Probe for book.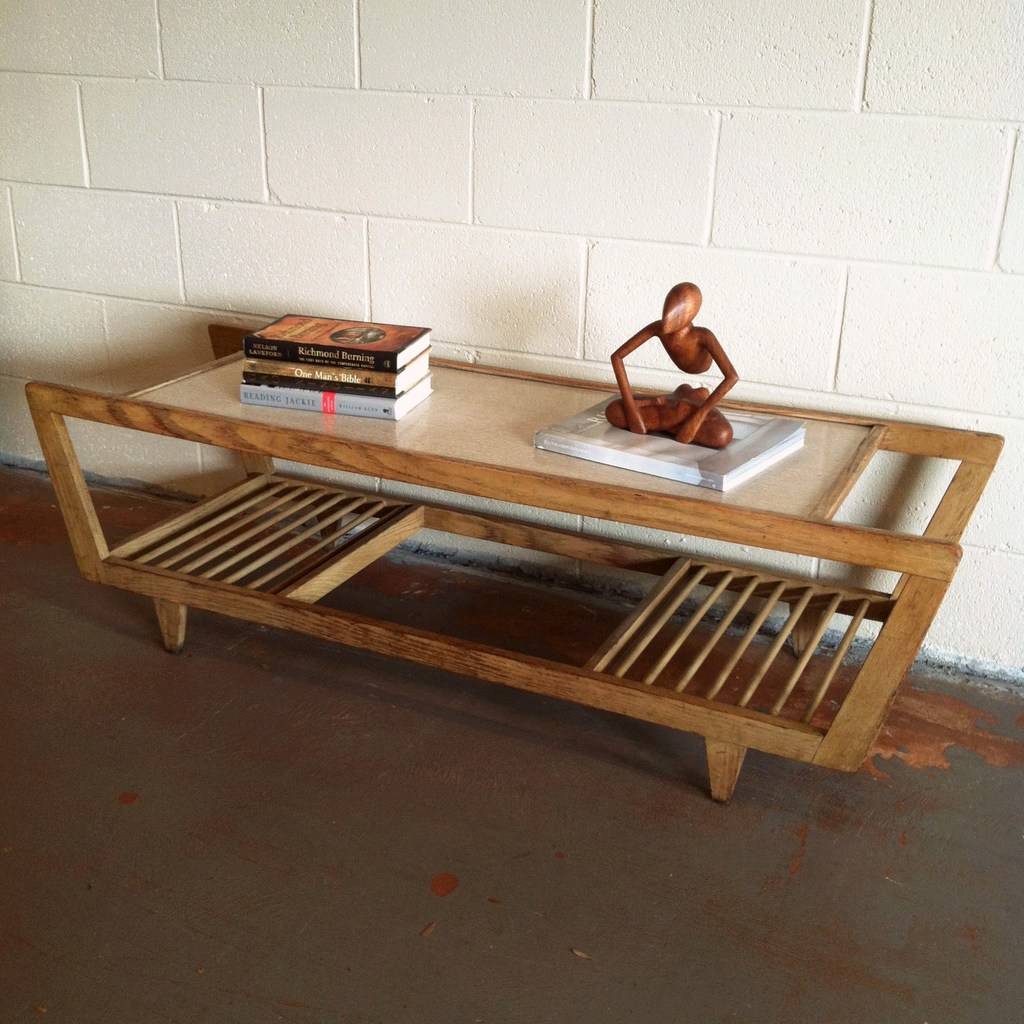
Probe result: bbox=[532, 386, 809, 496].
